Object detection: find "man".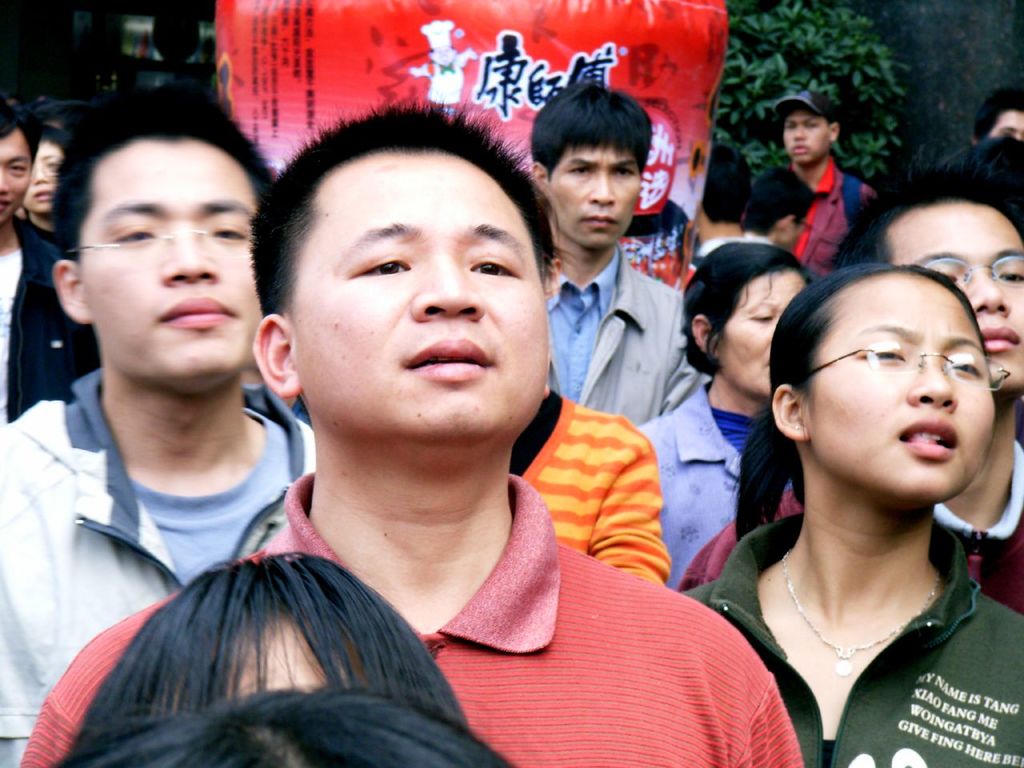
detection(0, 90, 102, 424).
